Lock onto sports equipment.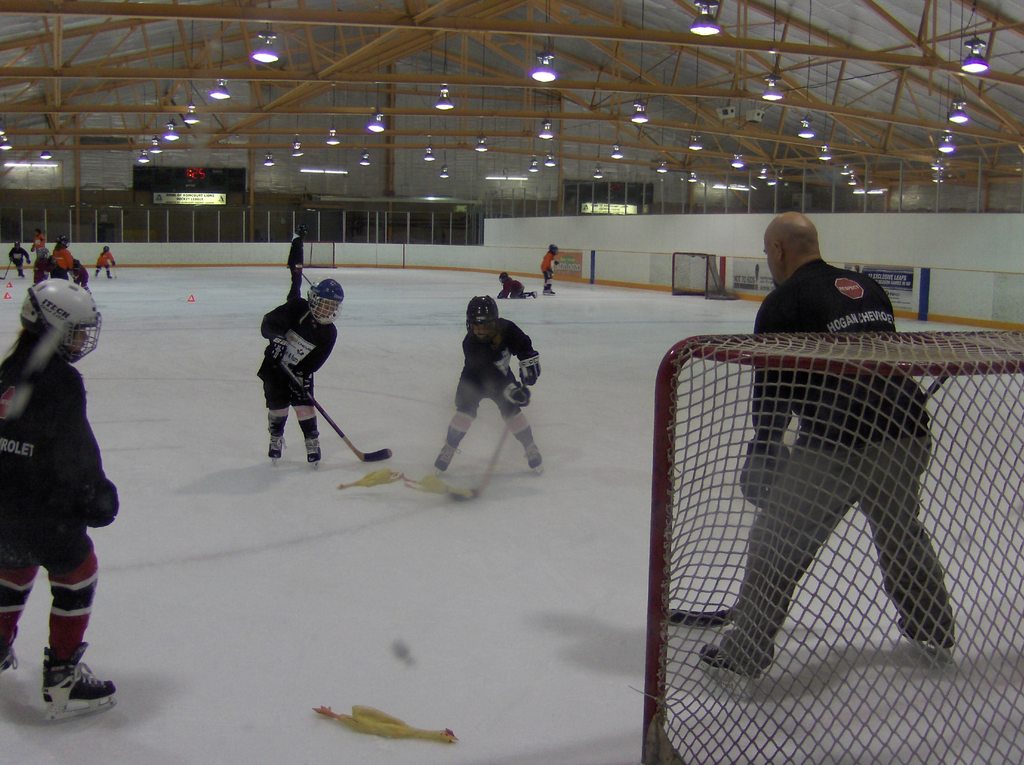
Locked: x1=37, y1=645, x2=115, y2=725.
